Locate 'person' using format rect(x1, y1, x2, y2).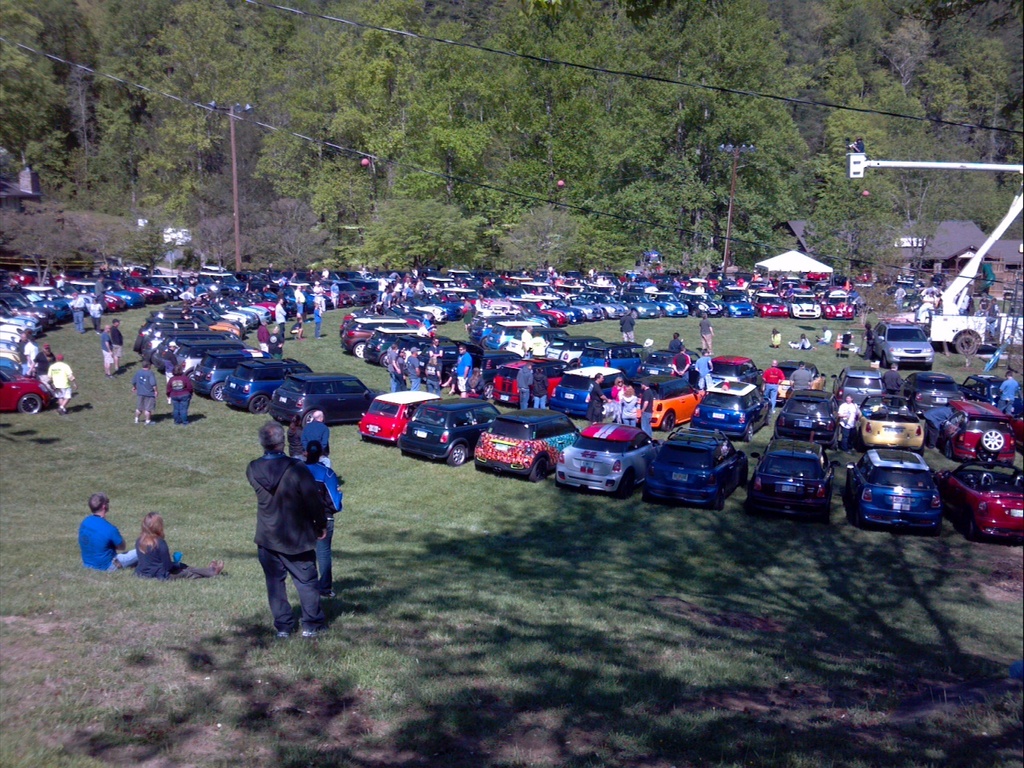
rect(78, 494, 138, 572).
